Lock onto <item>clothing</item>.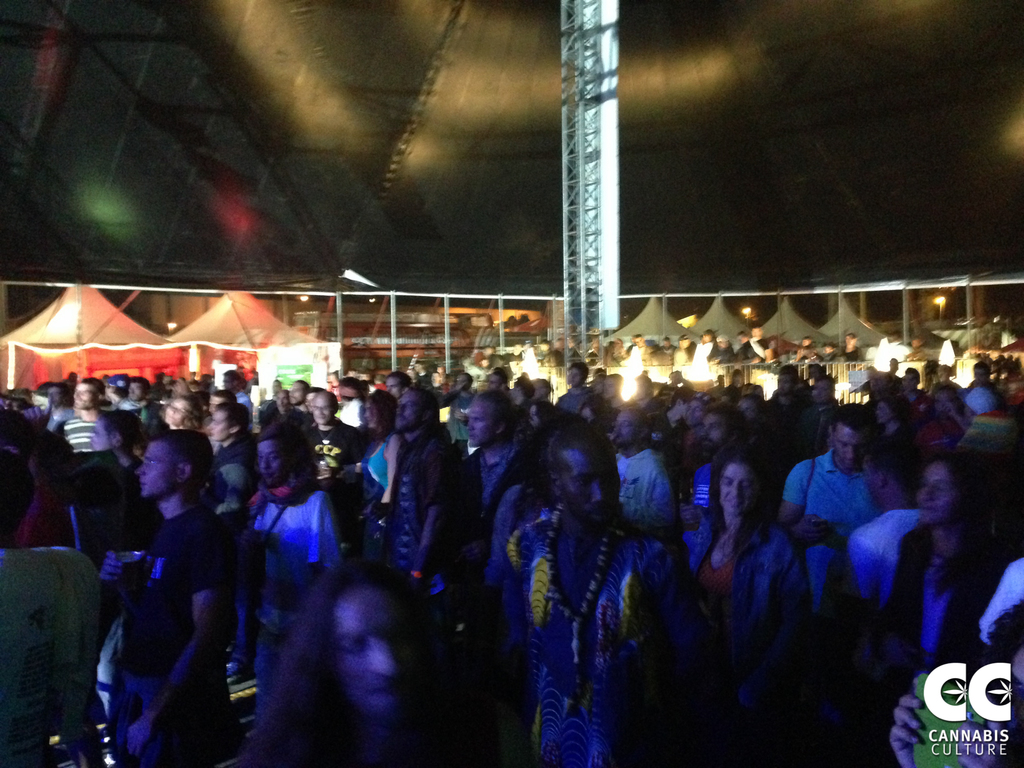
Locked: left=488, top=493, right=678, bottom=729.
